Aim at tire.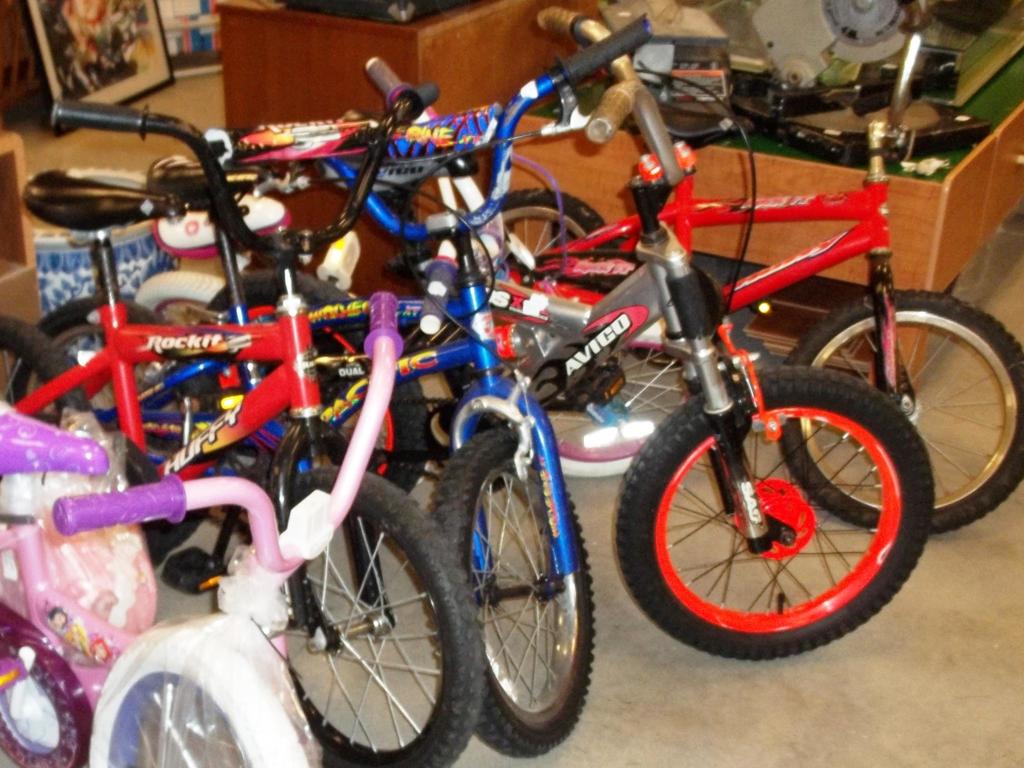
Aimed at pyautogui.locateOnScreen(615, 364, 936, 661).
